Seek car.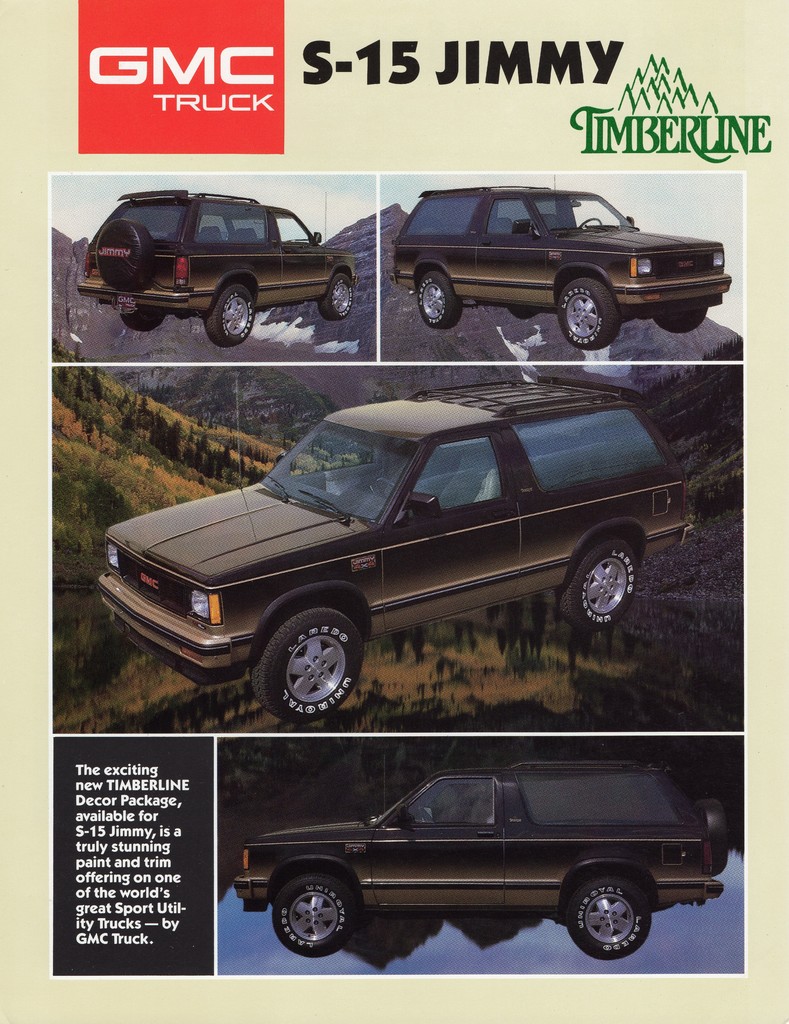
235:748:745:949.
